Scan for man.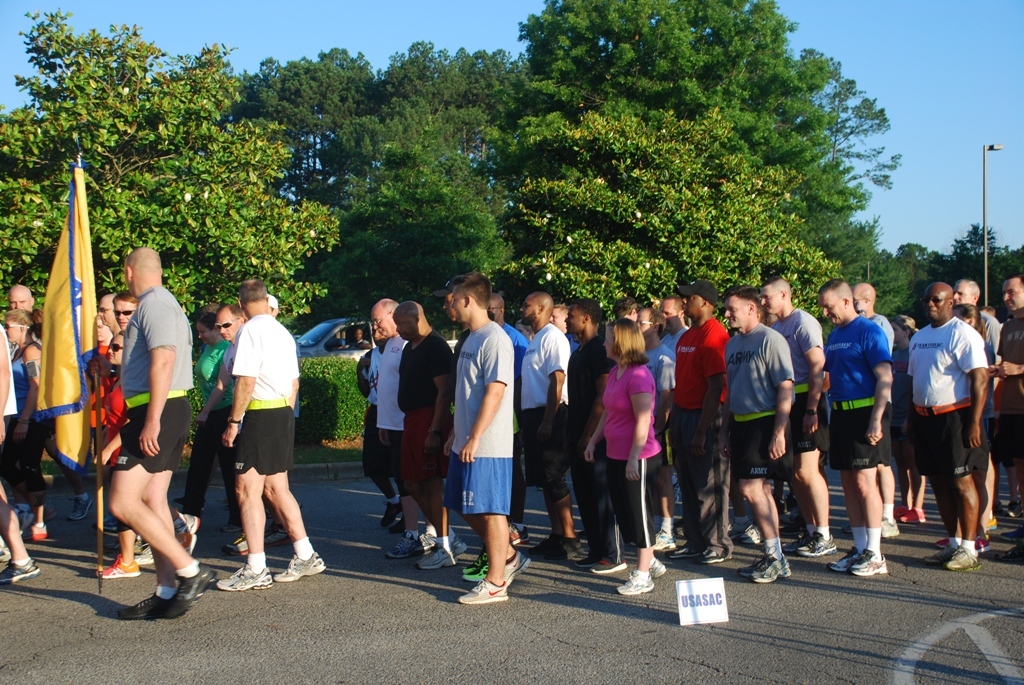
Scan result: region(999, 277, 1023, 561).
